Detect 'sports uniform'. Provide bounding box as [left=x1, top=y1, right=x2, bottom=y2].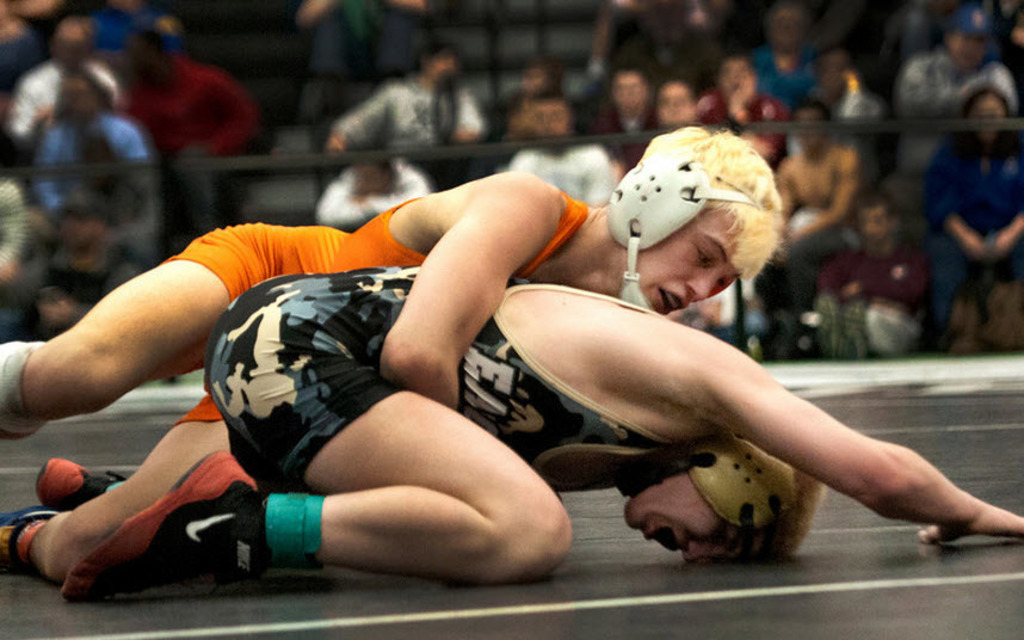
[left=54, top=270, right=822, bottom=601].
